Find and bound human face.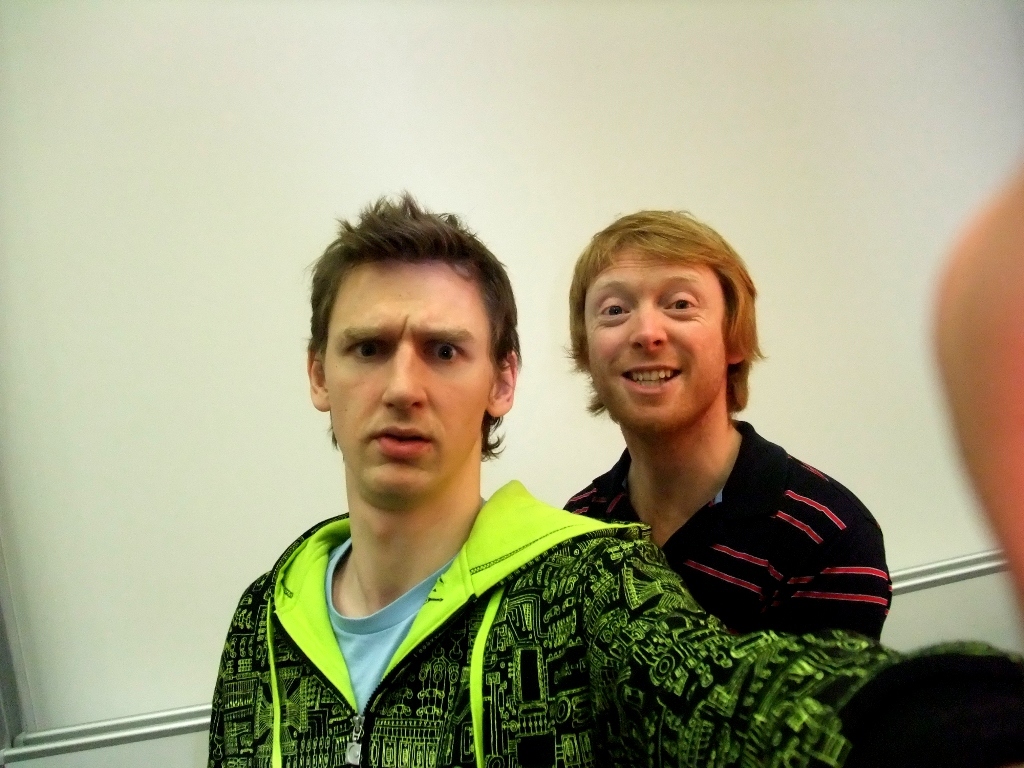
Bound: <region>584, 243, 726, 440</region>.
